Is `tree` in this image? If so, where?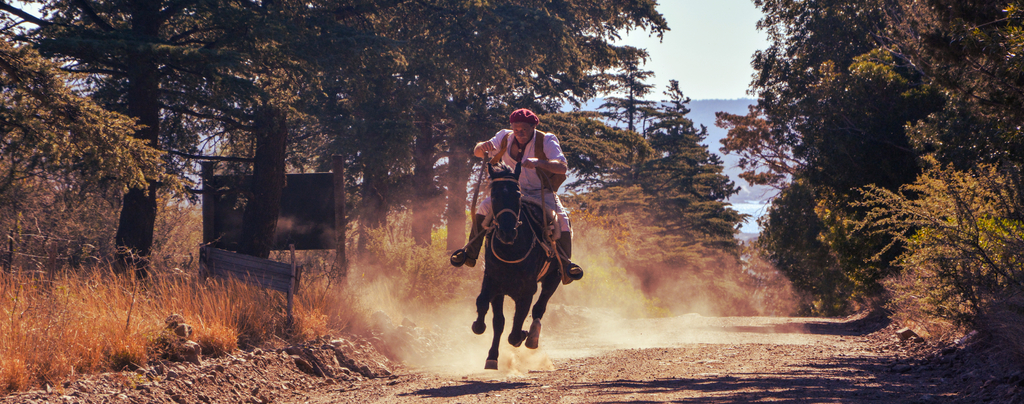
Yes, at [634,76,754,261].
